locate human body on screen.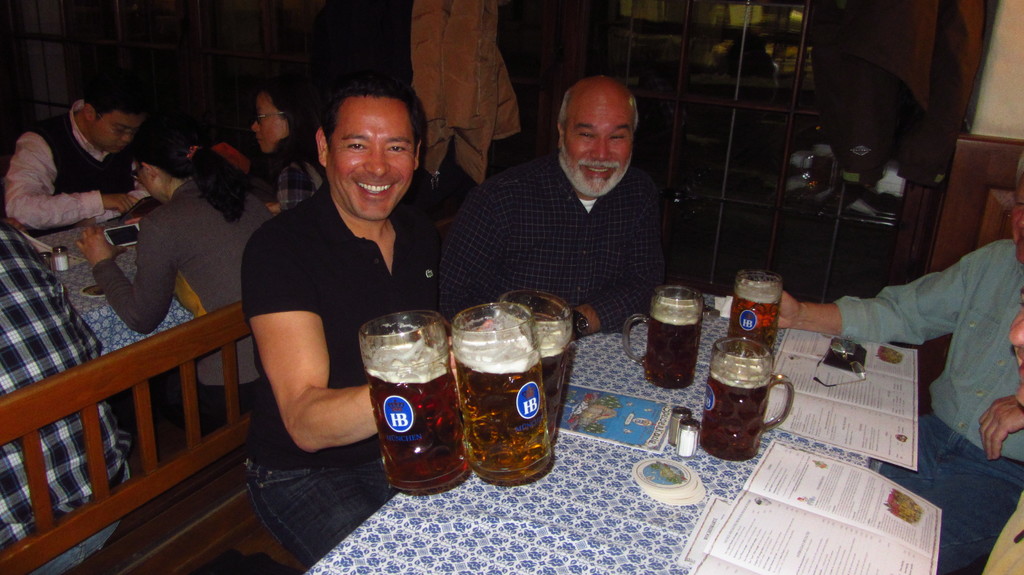
On screen at <box>774,168,1023,574</box>.
